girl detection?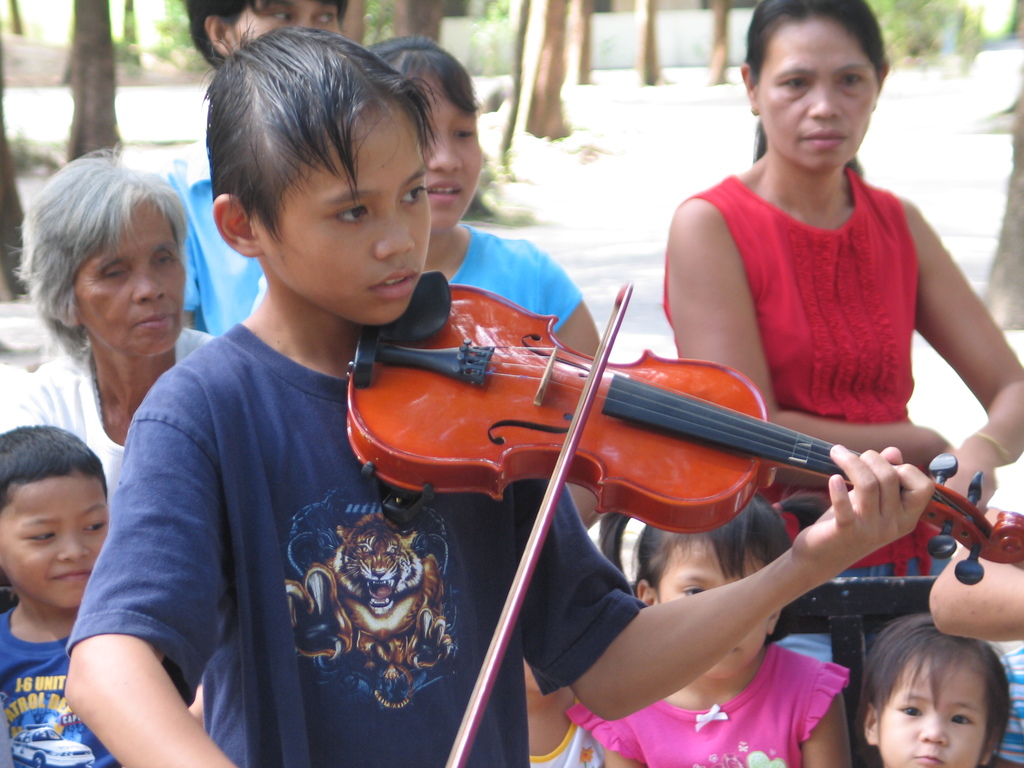
BBox(651, 0, 1023, 519)
